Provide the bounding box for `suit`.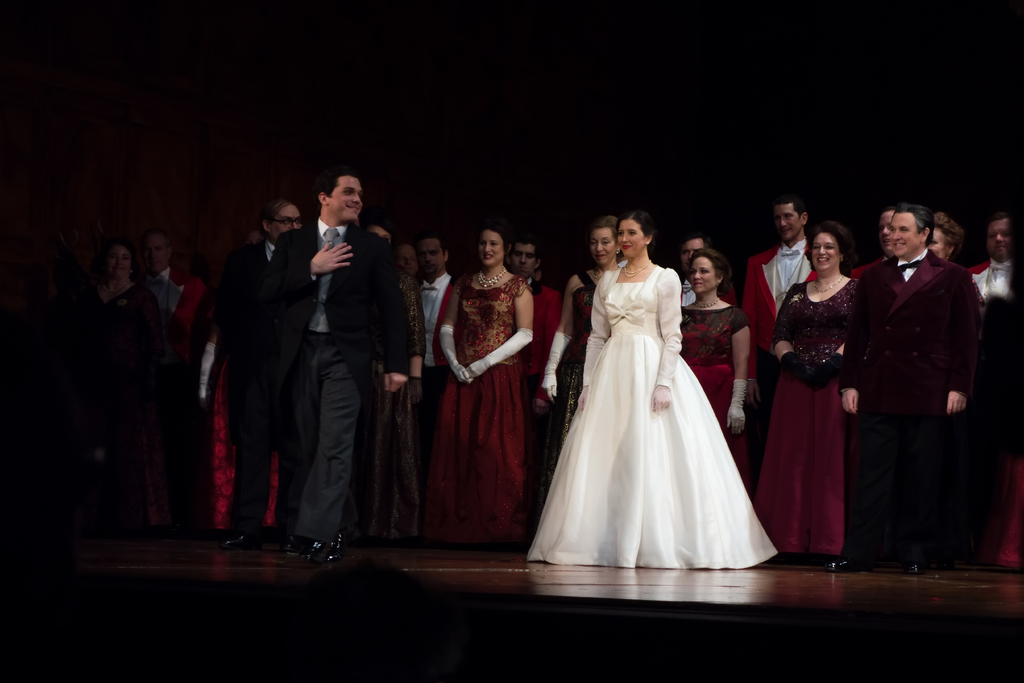
736,247,820,486.
